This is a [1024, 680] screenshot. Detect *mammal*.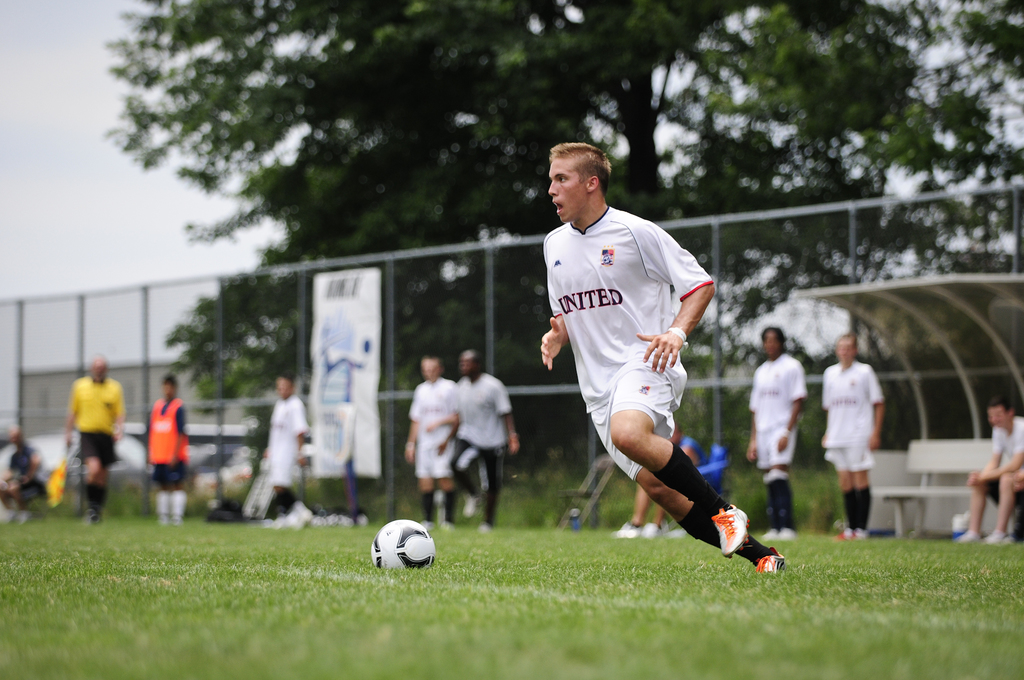
{"left": 269, "top": 368, "right": 318, "bottom": 524}.
